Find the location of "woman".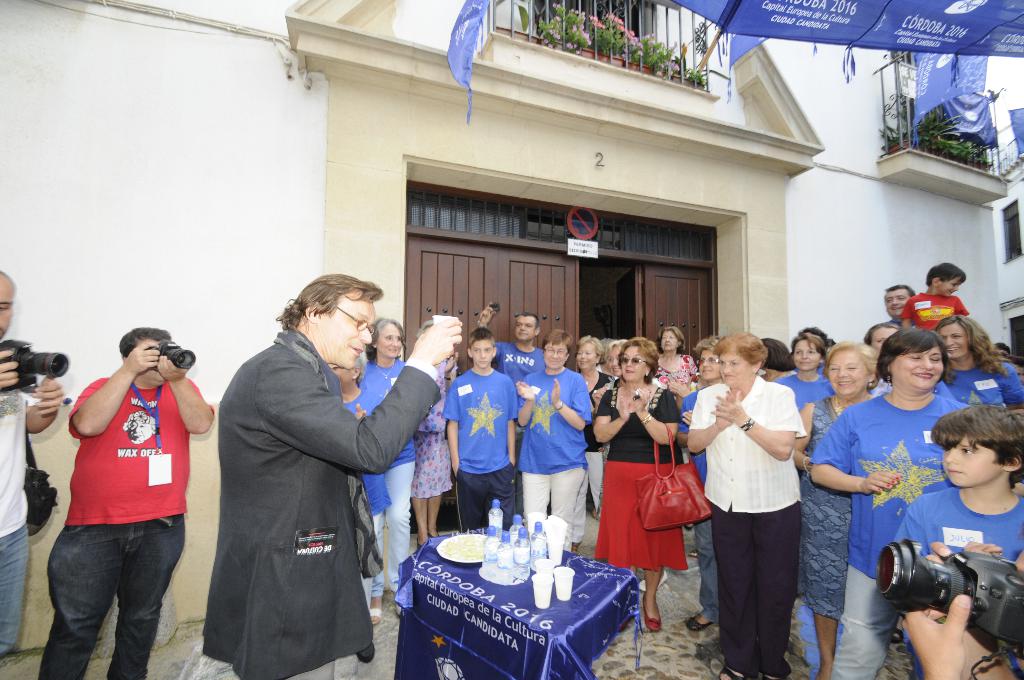
Location: (568,333,618,549).
